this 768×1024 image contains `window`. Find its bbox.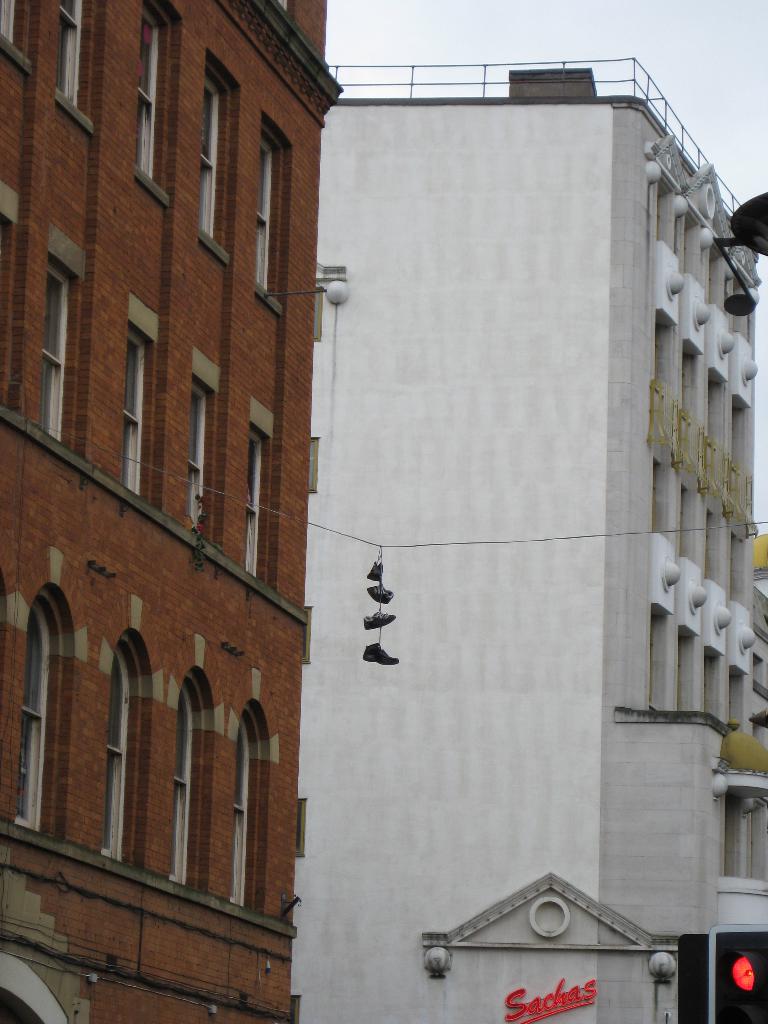
<region>250, 109, 289, 318</region>.
